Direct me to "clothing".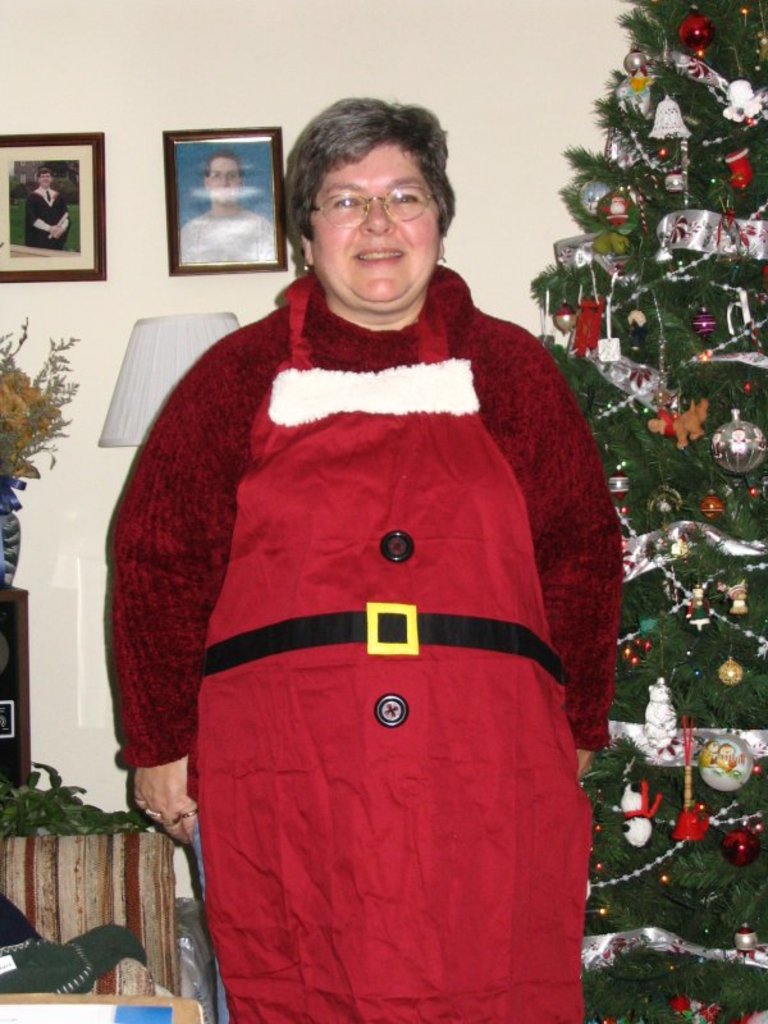
Direction: x1=596, y1=197, x2=632, y2=229.
